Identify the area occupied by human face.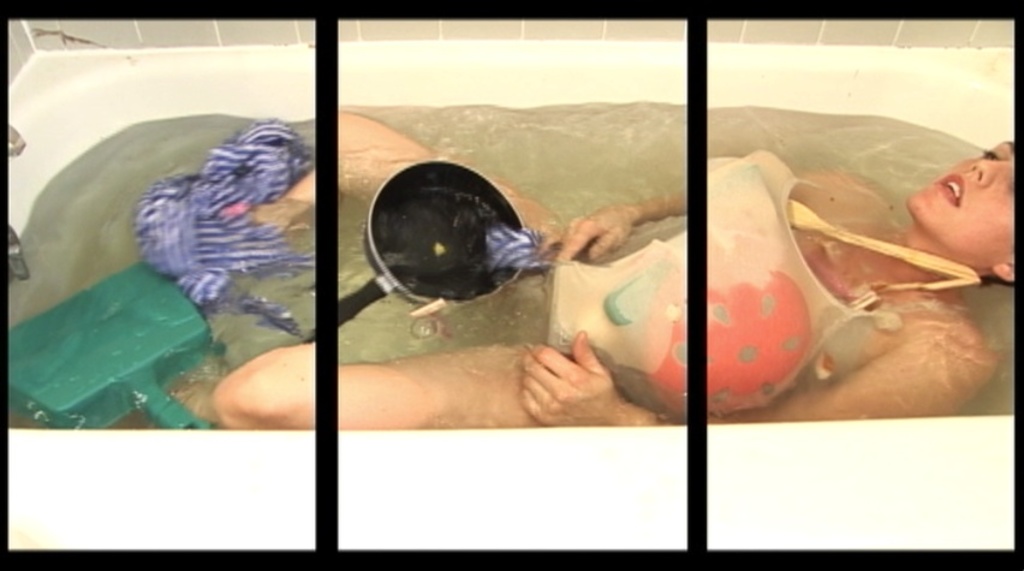
Area: 909 137 1020 263.
